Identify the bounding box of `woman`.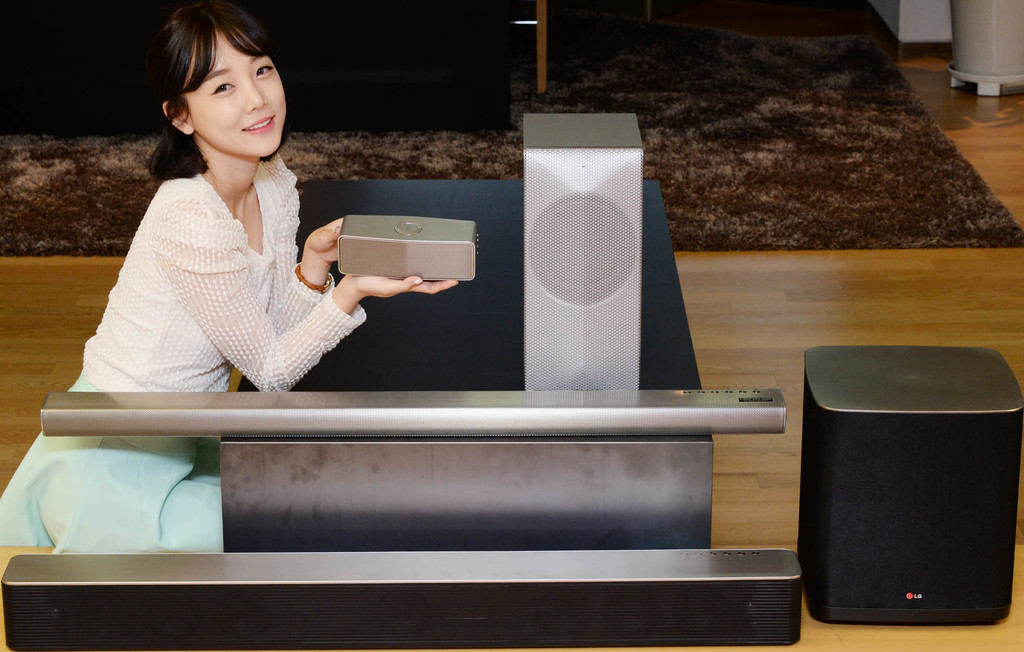
box=[0, 0, 461, 553].
